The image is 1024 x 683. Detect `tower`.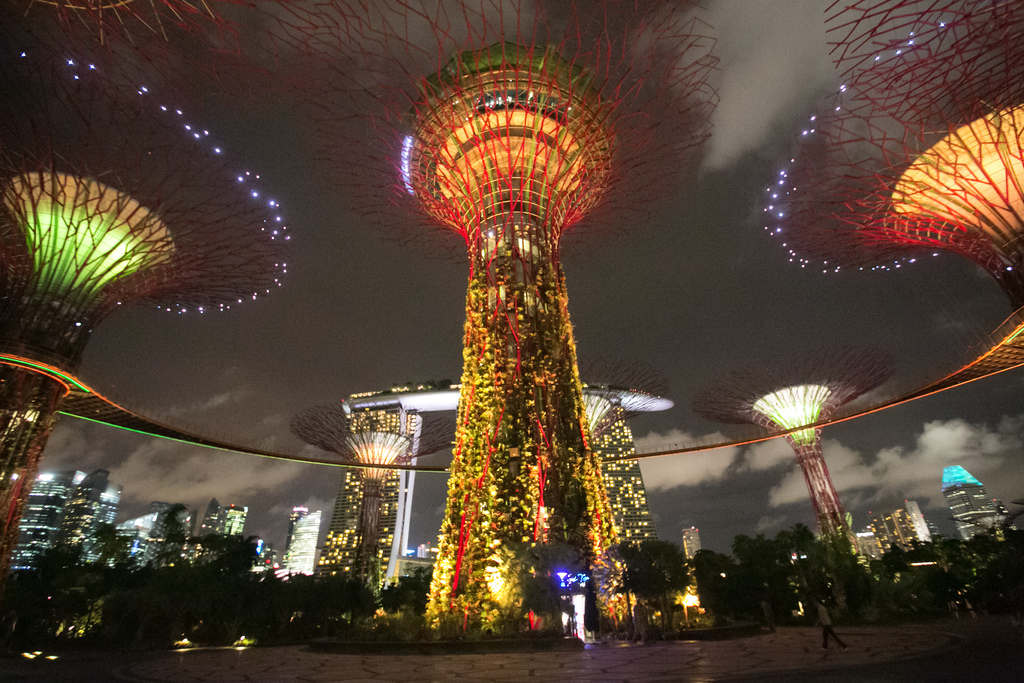
Detection: (876, 504, 929, 557).
